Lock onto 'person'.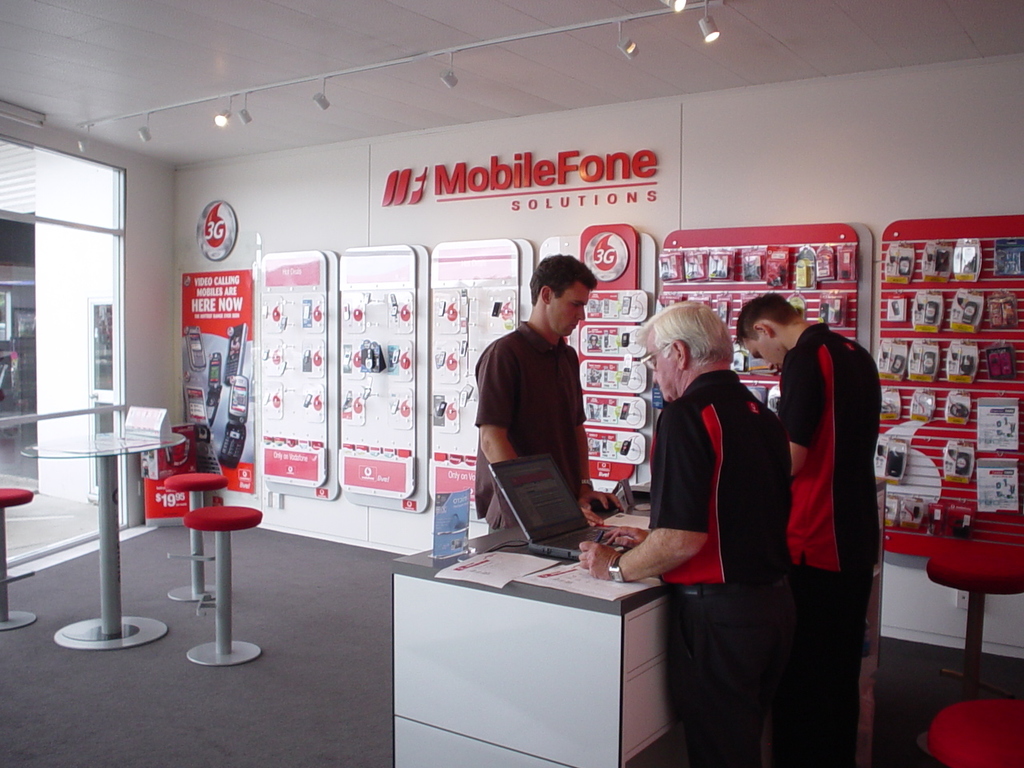
Locked: {"left": 577, "top": 302, "right": 793, "bottom": 767}.
